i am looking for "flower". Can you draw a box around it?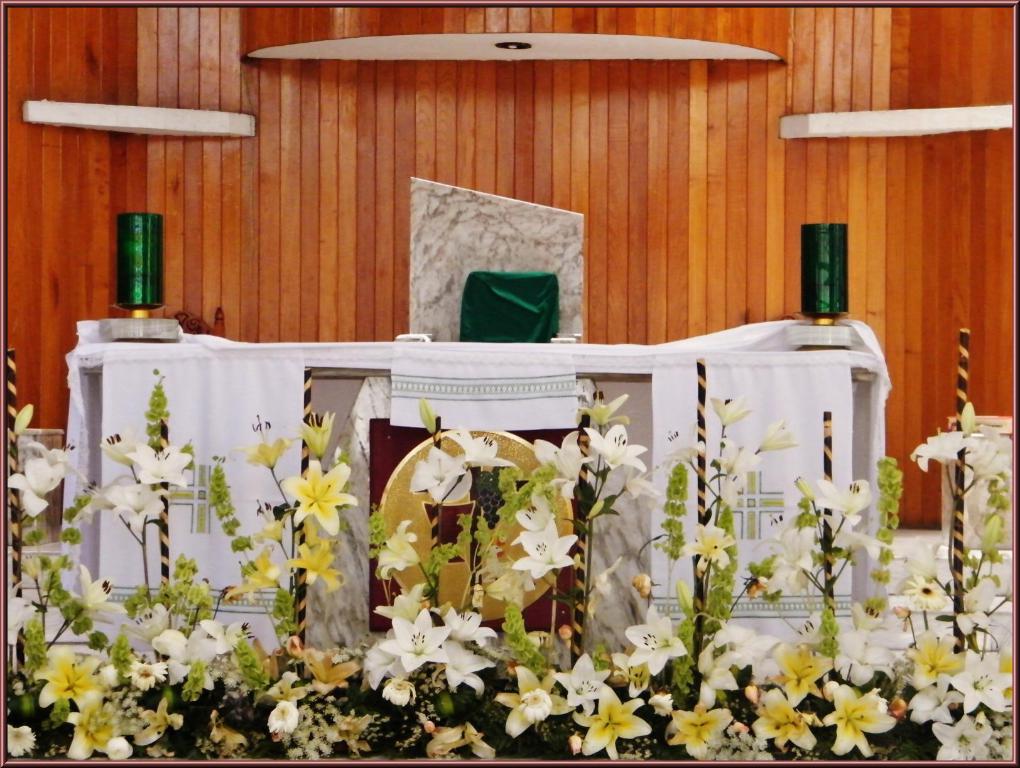
Sure, the bounding box is detection(532, 381, 648, 480).
